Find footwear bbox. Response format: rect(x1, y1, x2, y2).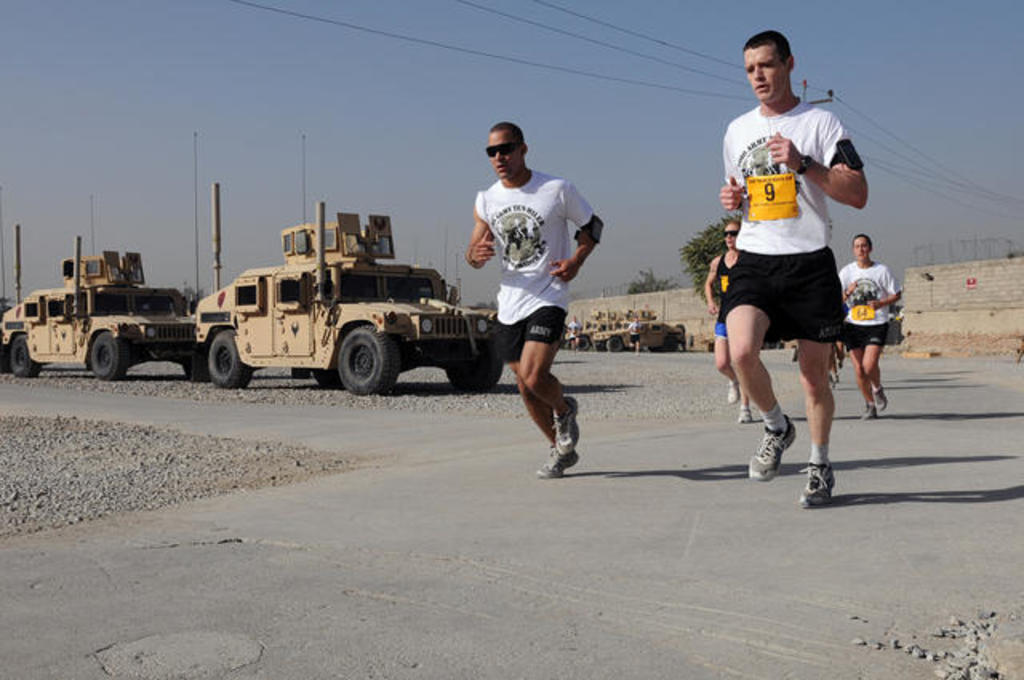
rect(746, 413, 798, 483).
